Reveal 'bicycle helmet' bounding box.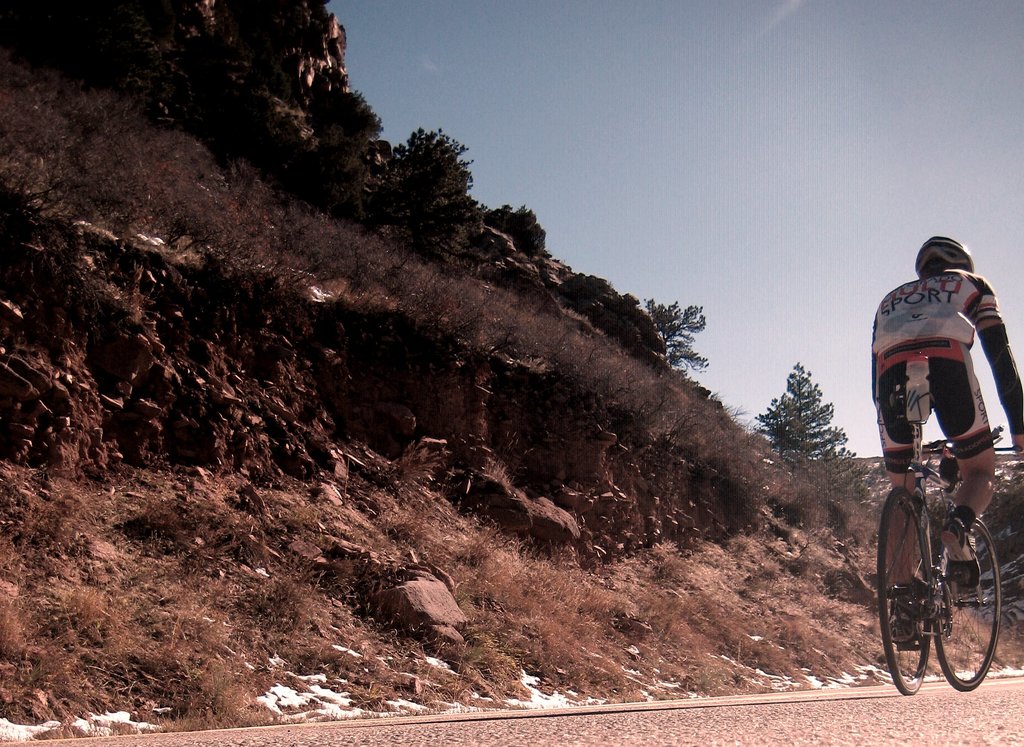
Revealed: 909,233,972,273.
